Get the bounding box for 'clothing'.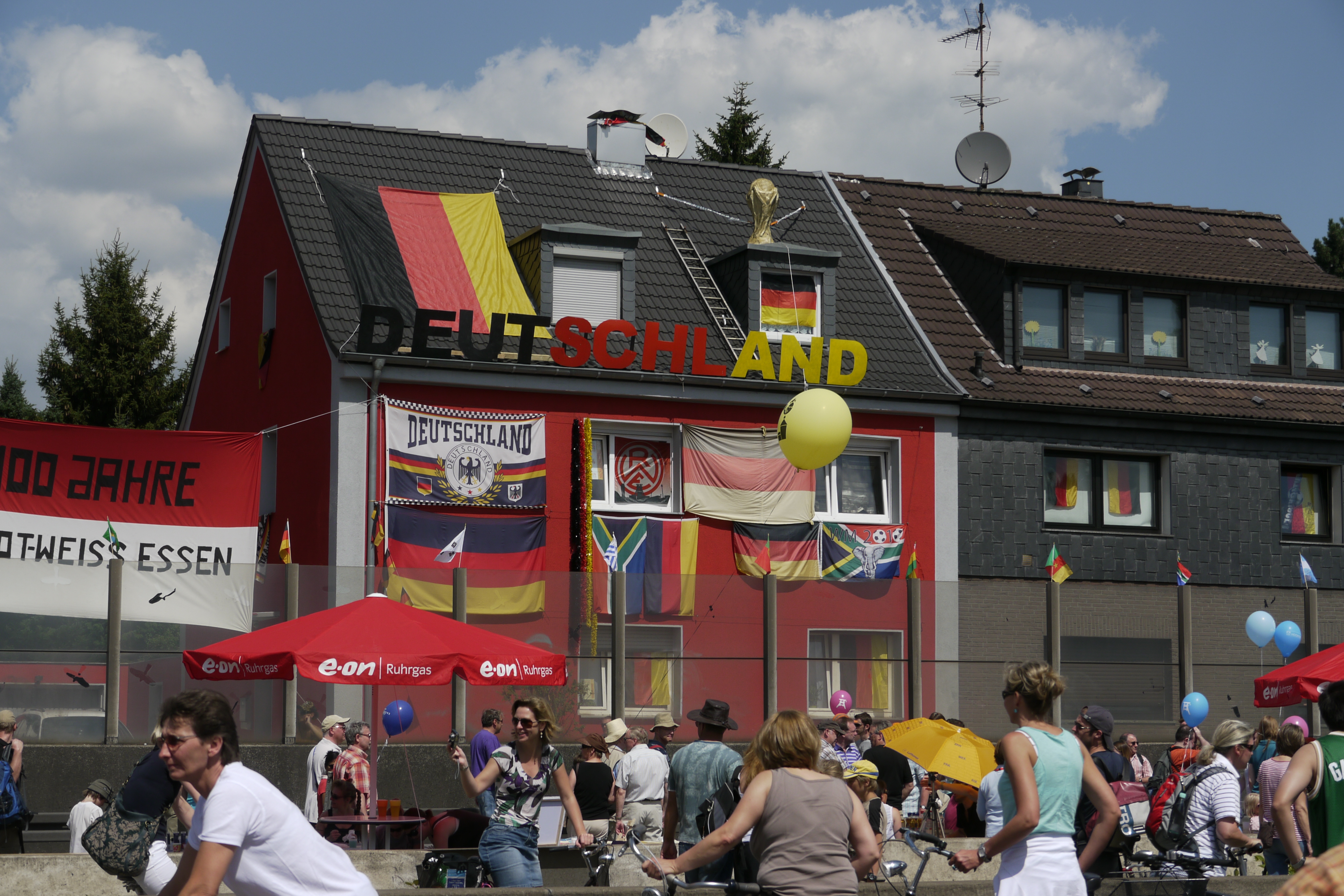
detection(372, 243, 390, 274).
